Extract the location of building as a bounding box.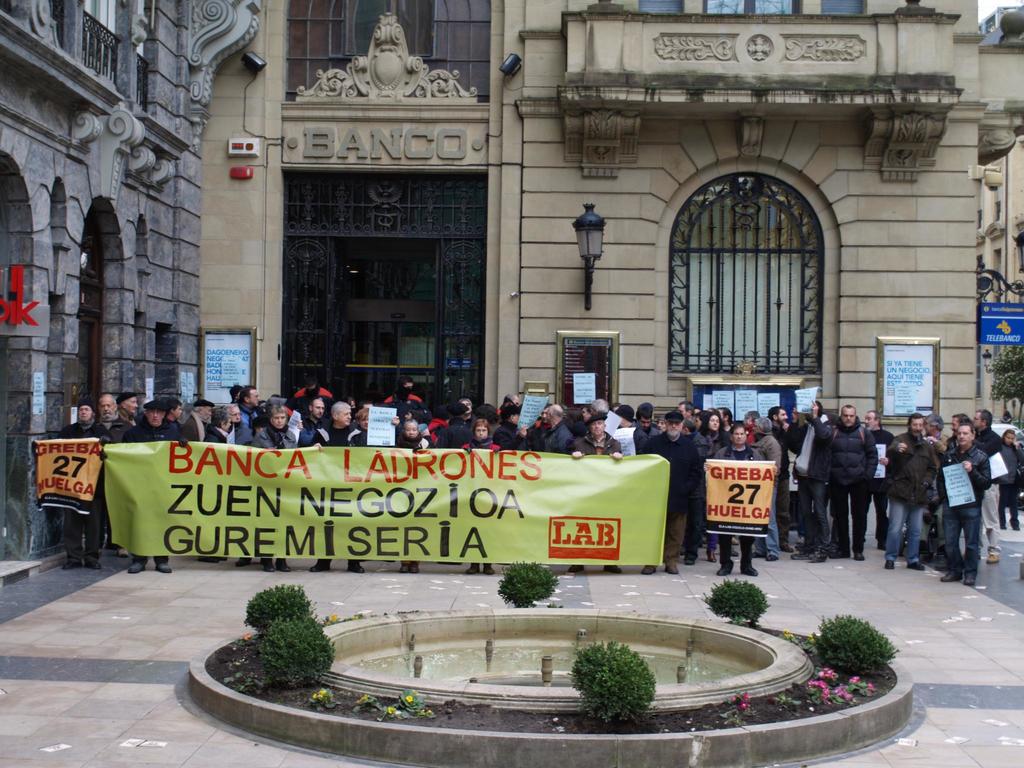
x1=977 y1=3 x2=1023 y2=422.
